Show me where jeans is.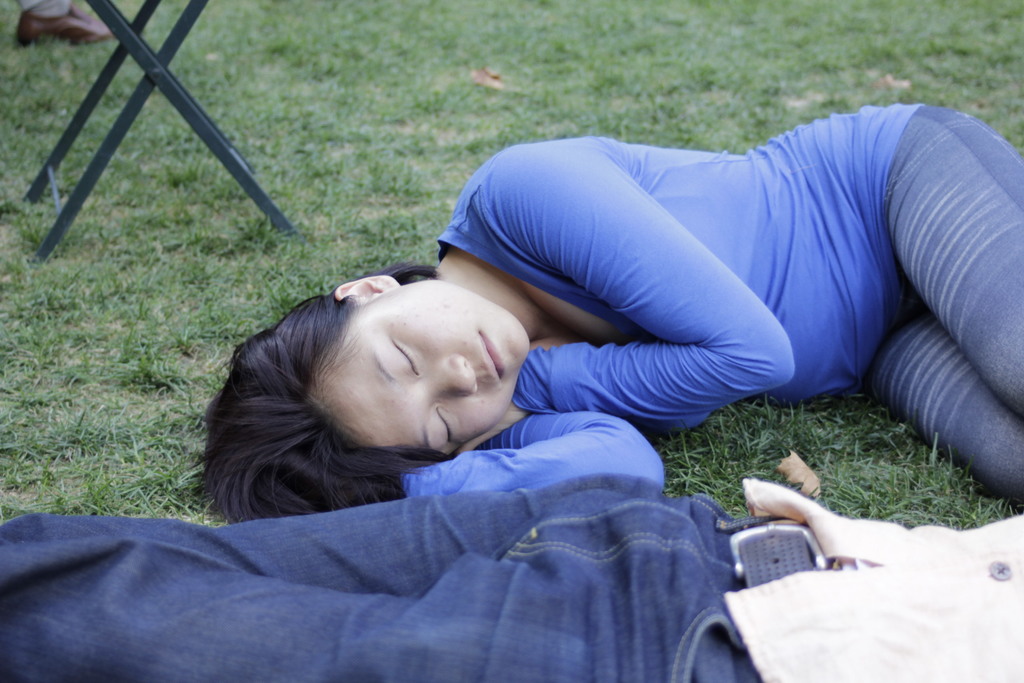
jeans is at BBox(72, 461, 807, 660).
